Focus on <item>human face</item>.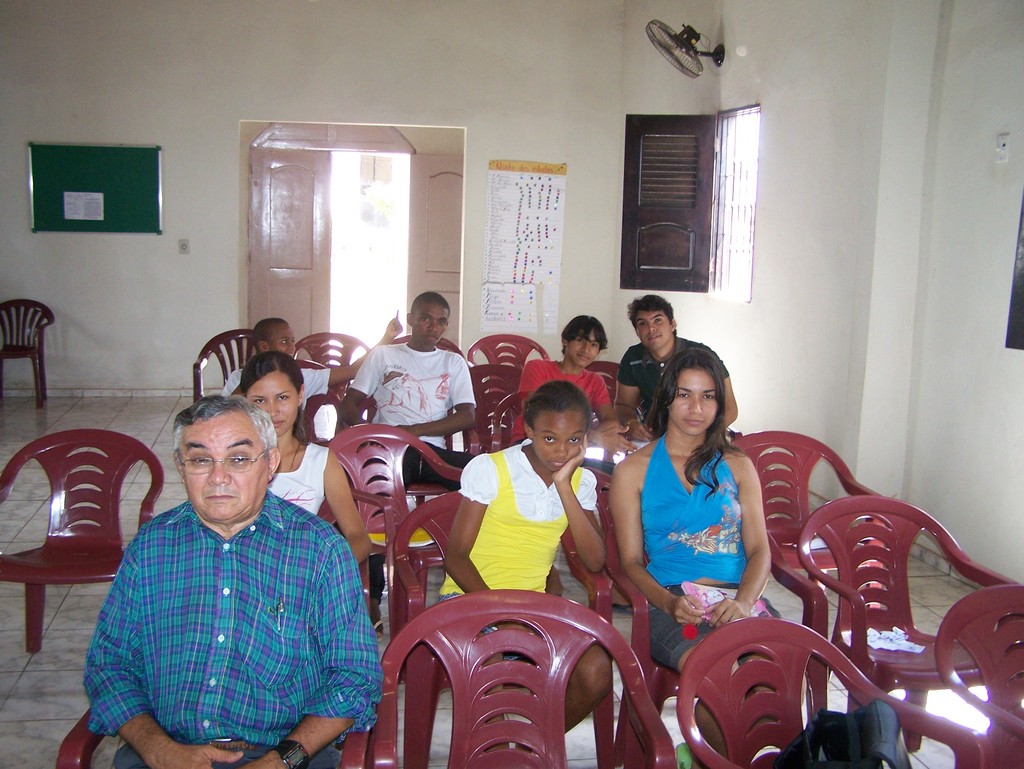
Focused at {"x1": 266, "y1": 321, "x2": 298, "y2": 354}.
